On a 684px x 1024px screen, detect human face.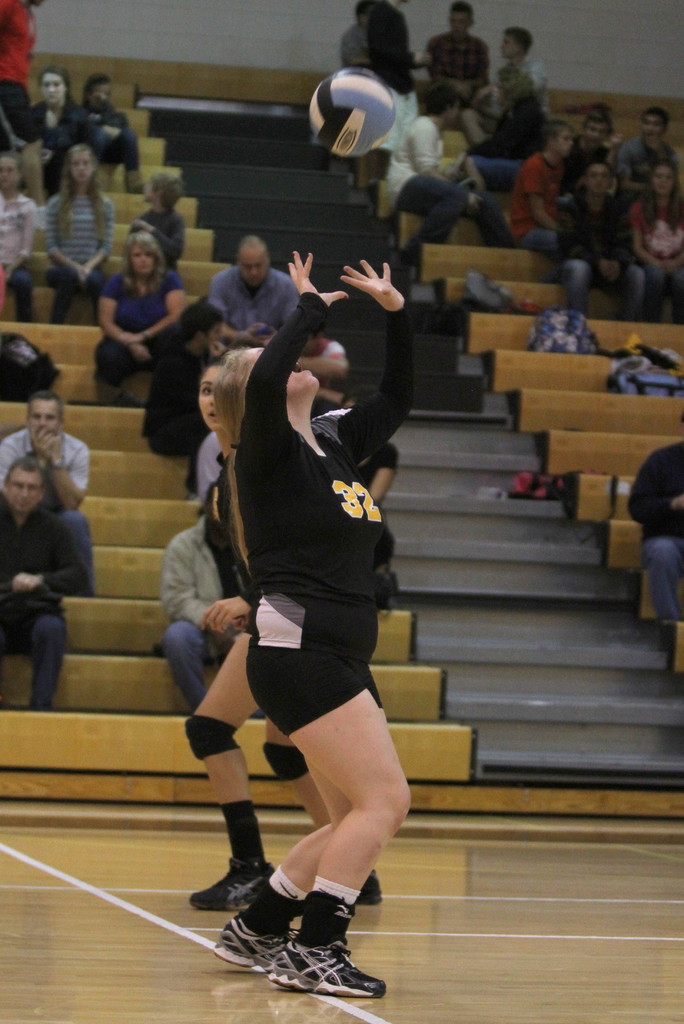
Rect(8, 472, 43, 512).
